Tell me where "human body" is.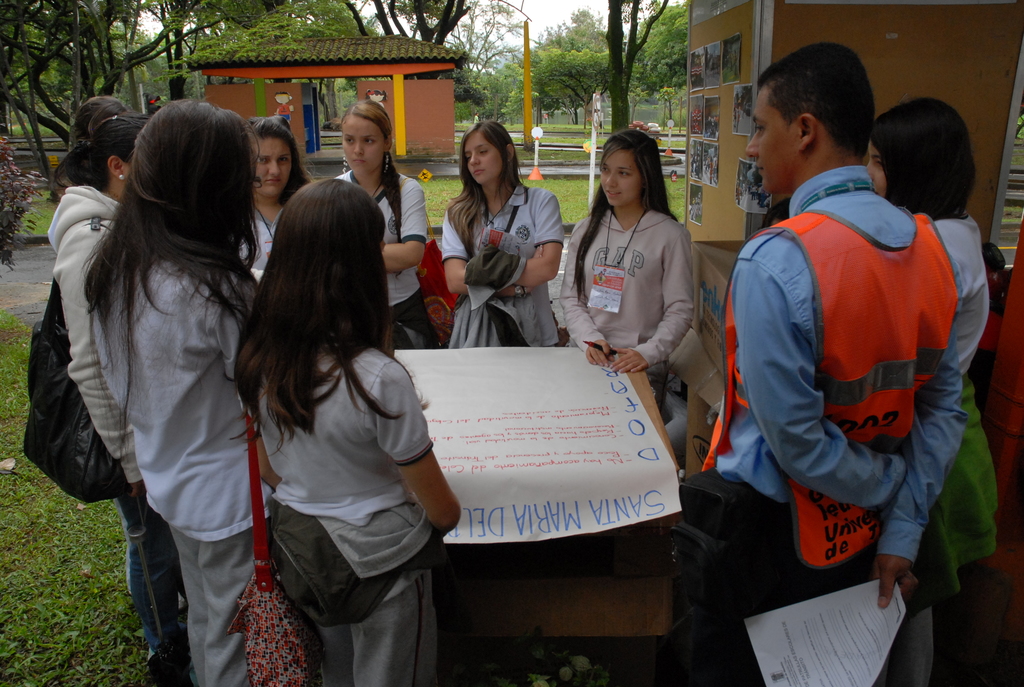
"human body" is at x1=676, y1=159, x2=941, y2=686.
